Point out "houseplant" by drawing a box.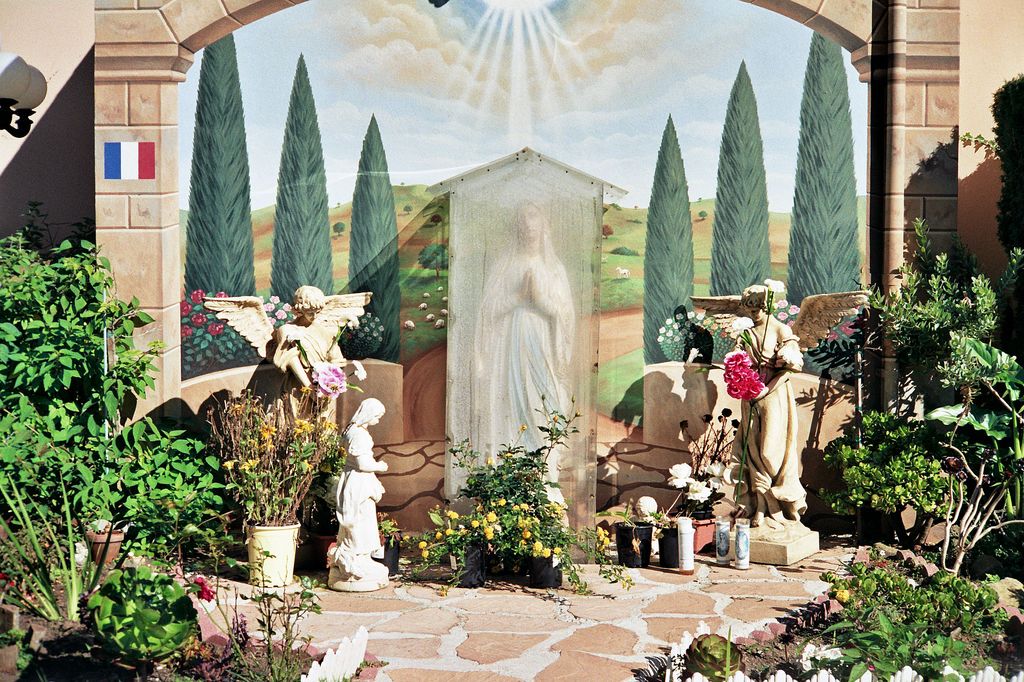
box=[504, 436, 541, 578].
